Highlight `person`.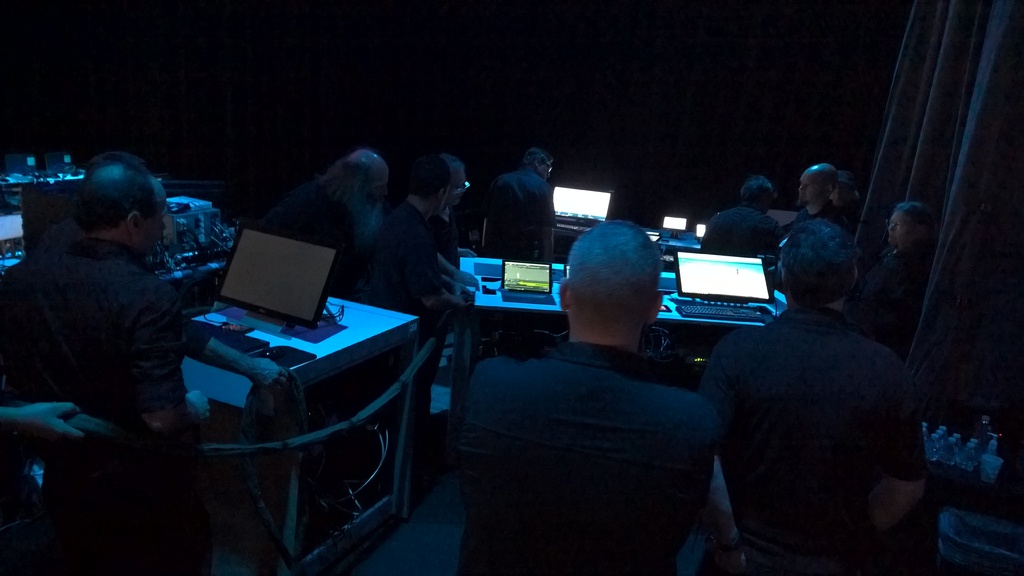
Highlighted region: pyautogui.locateOnScreen(462, 220, 712, 575).
